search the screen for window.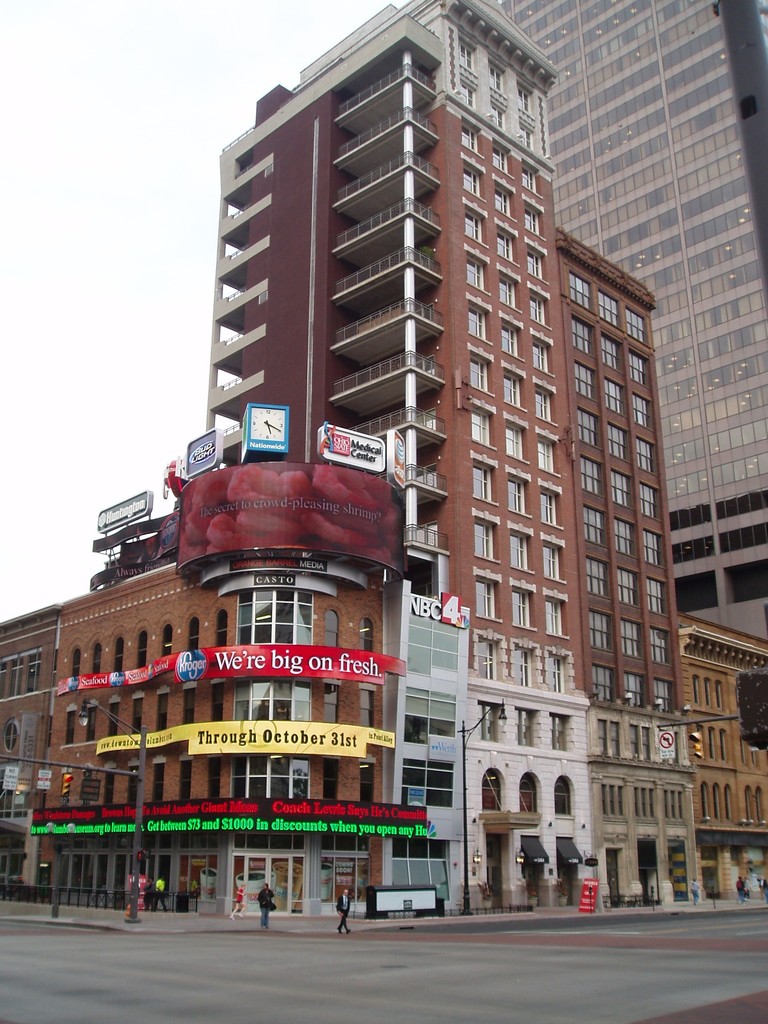
Found at locate(522, 205, 541, 237).
